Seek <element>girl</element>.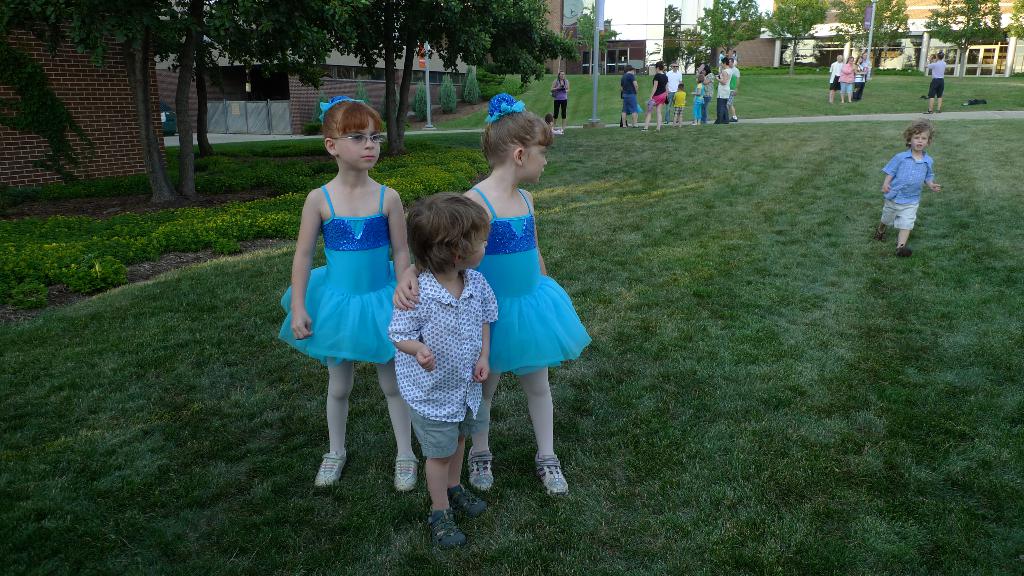
460:93:591:499.
